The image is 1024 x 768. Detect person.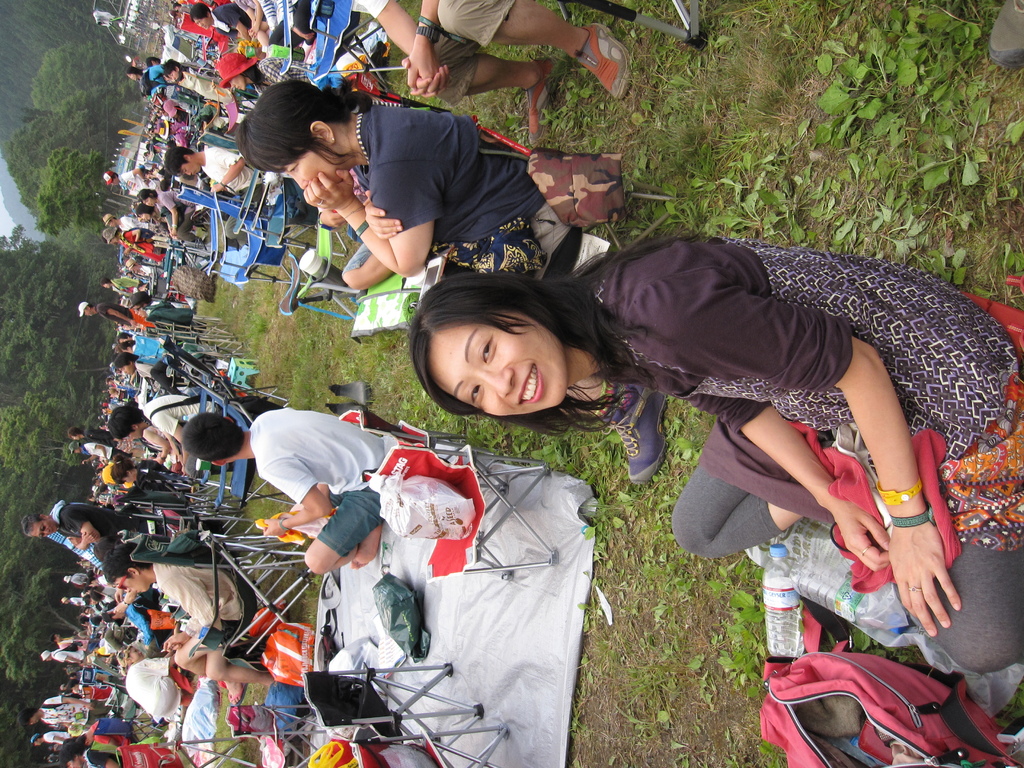
Detection: bbox=(21, 695, 114, 737).
